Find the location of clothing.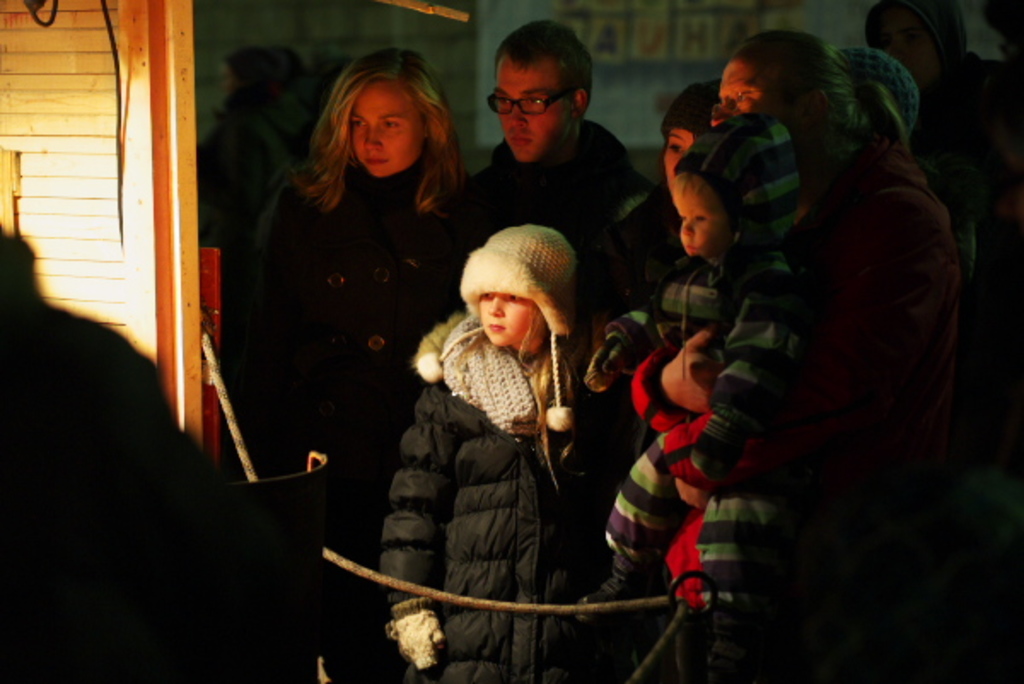
Location: locate(375, 314, 640, 682).
